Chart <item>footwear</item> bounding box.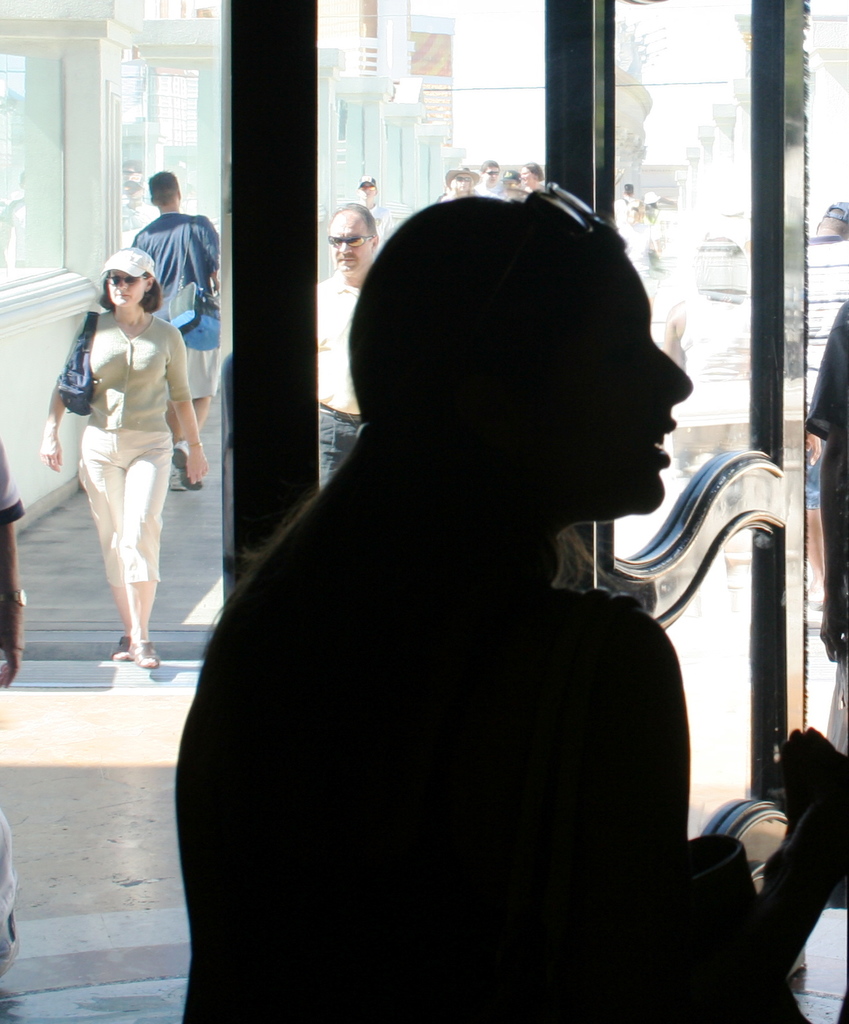
Charted: 169, 440, 199, 491.
